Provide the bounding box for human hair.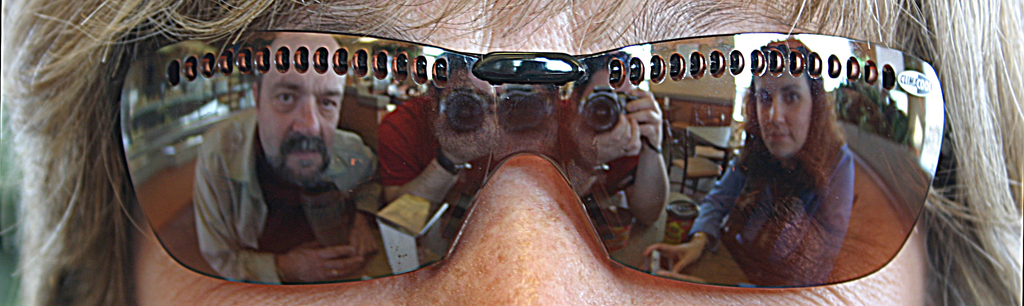
Rect(433, 49, 481, 108).
